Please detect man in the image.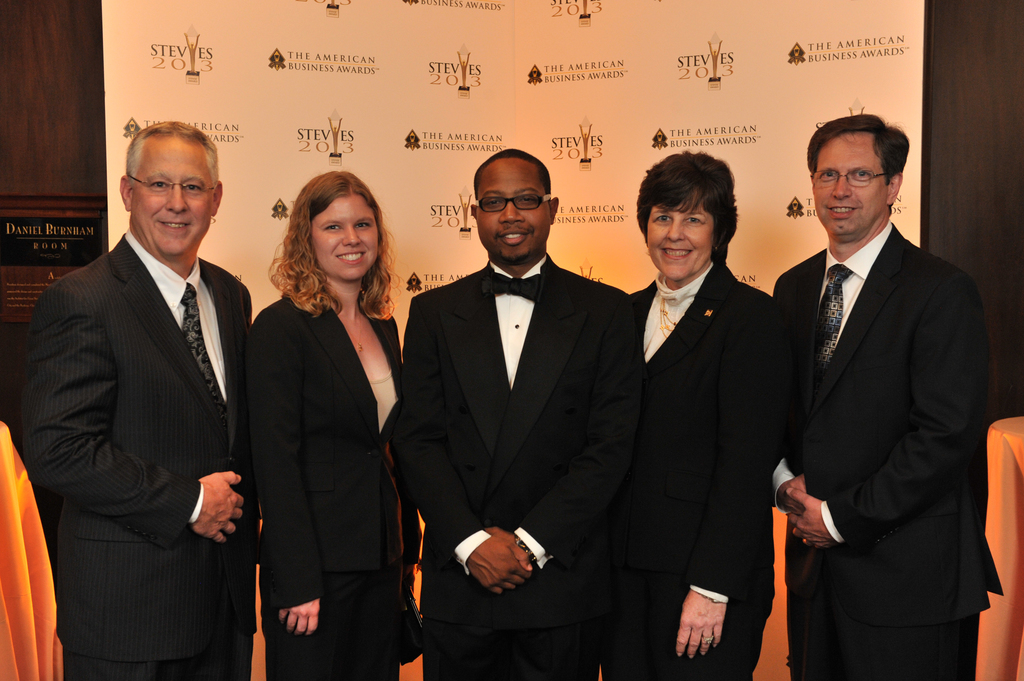
box=[771, 115, 1005, 680].
